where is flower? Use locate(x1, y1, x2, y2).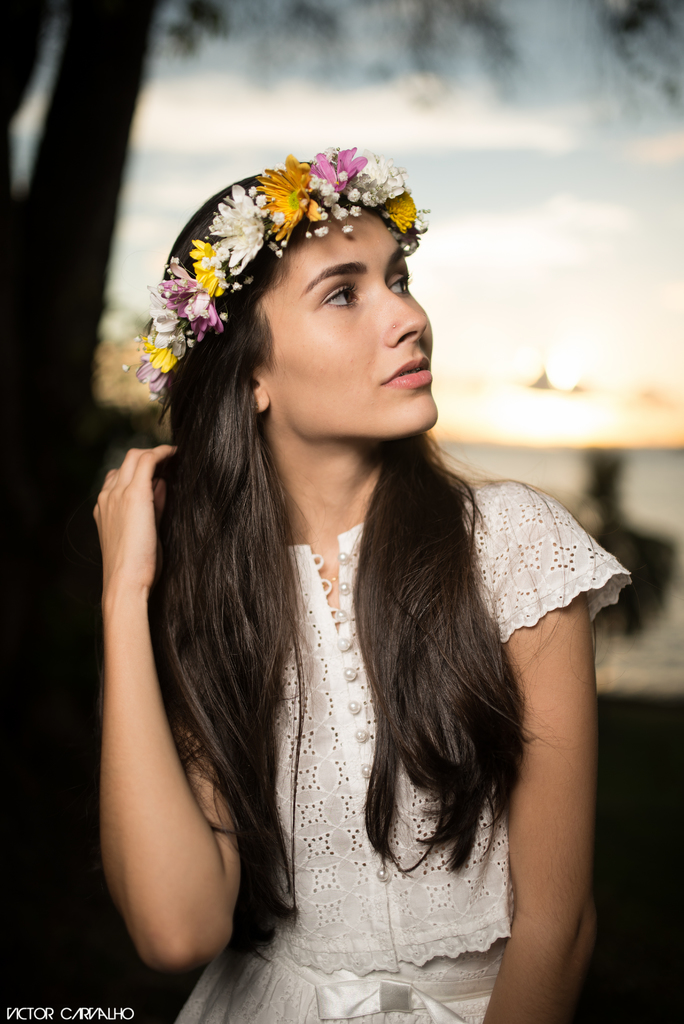
locate(121, 349, 159, 394).
